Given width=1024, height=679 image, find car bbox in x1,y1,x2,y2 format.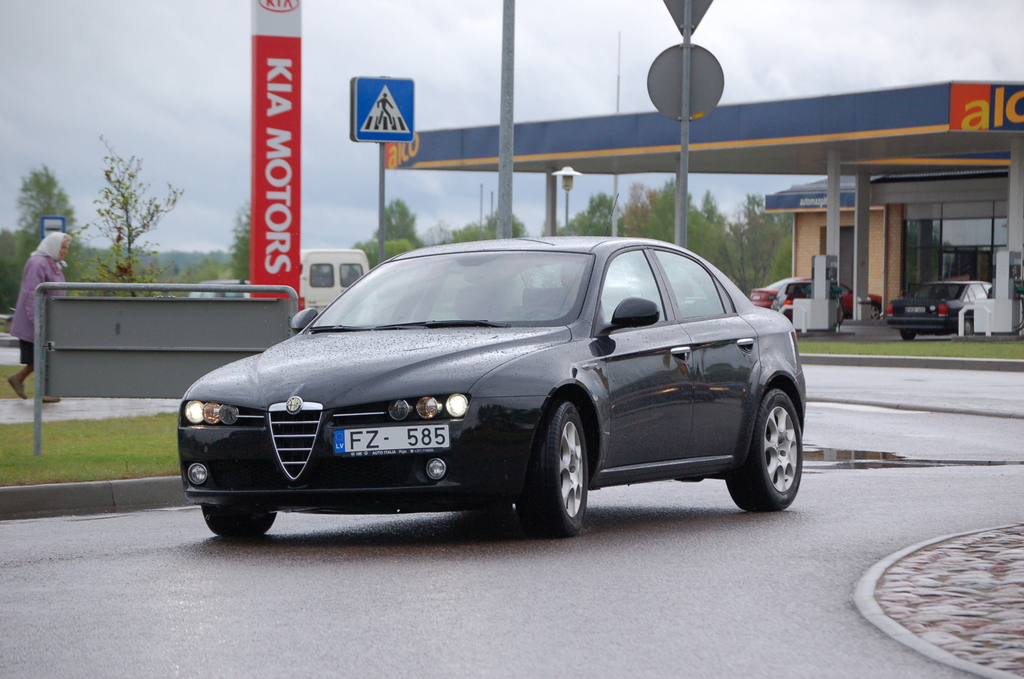
883,281,991,338.
